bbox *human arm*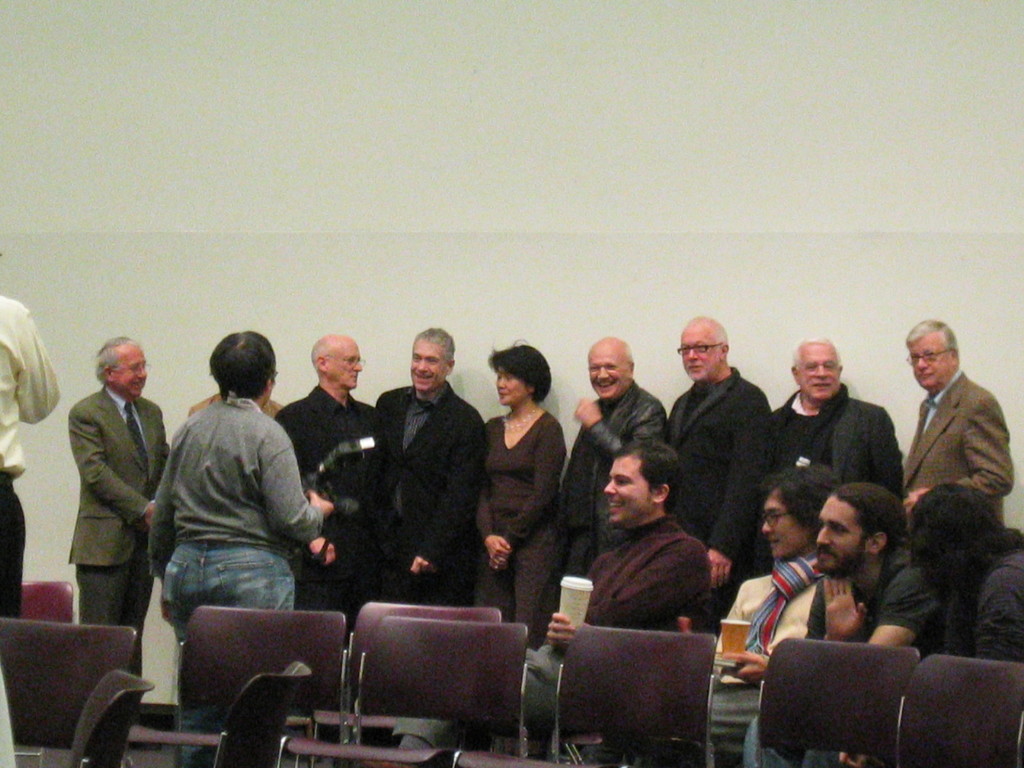
408,412,485,578
